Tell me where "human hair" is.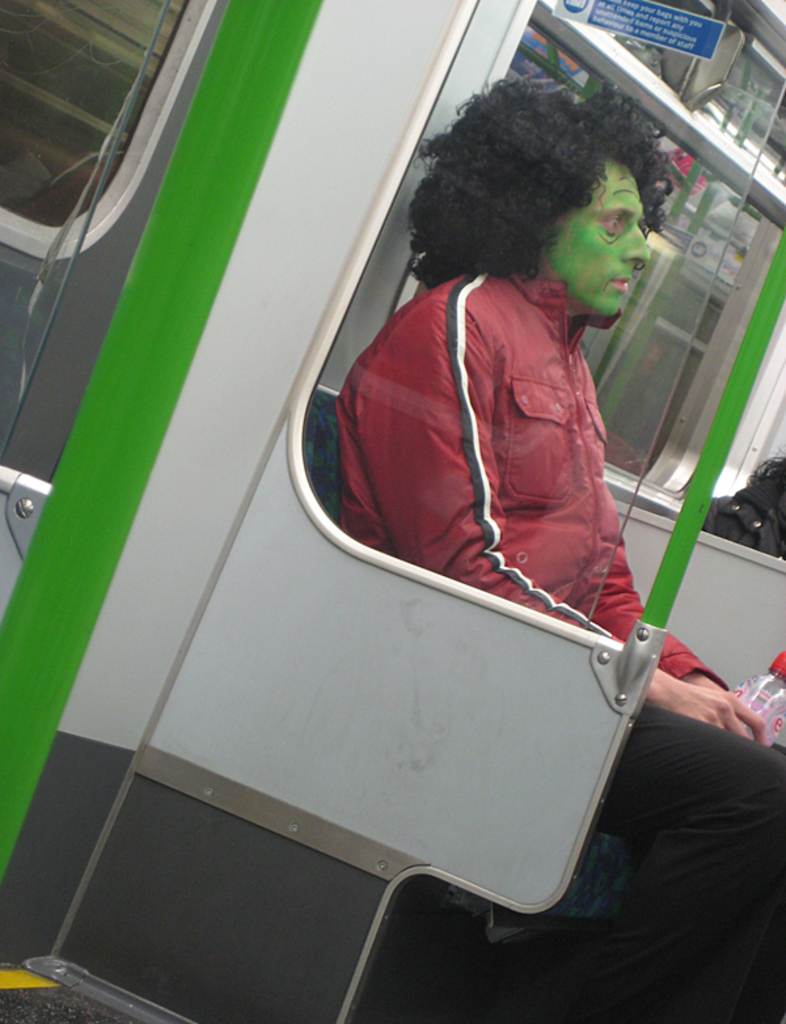
"human hair" is at x1=413, y1=75, x2=676, y2=292.
